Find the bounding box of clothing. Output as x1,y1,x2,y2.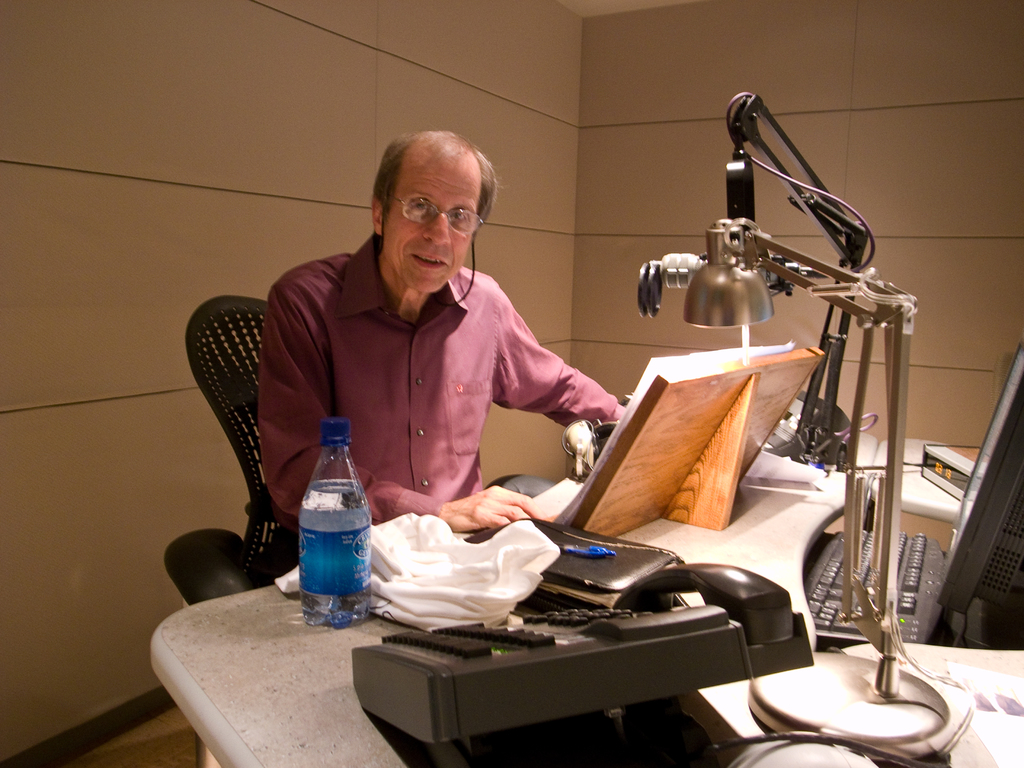
220,214,622,548.
